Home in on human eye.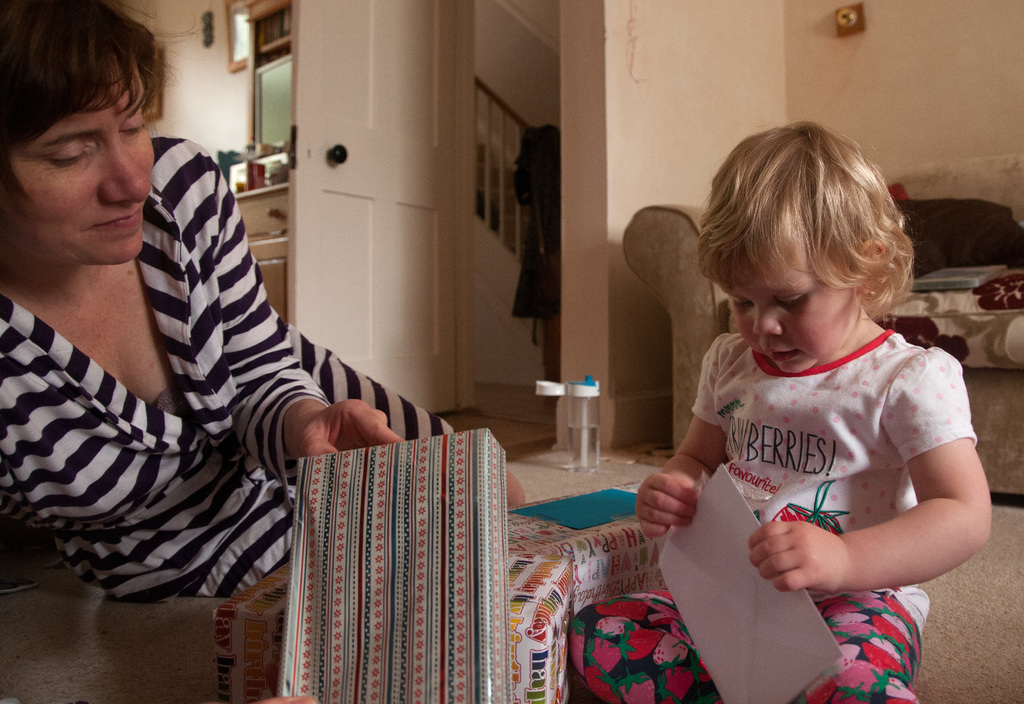
Homed in at box=[723, 290, 754, 314].
